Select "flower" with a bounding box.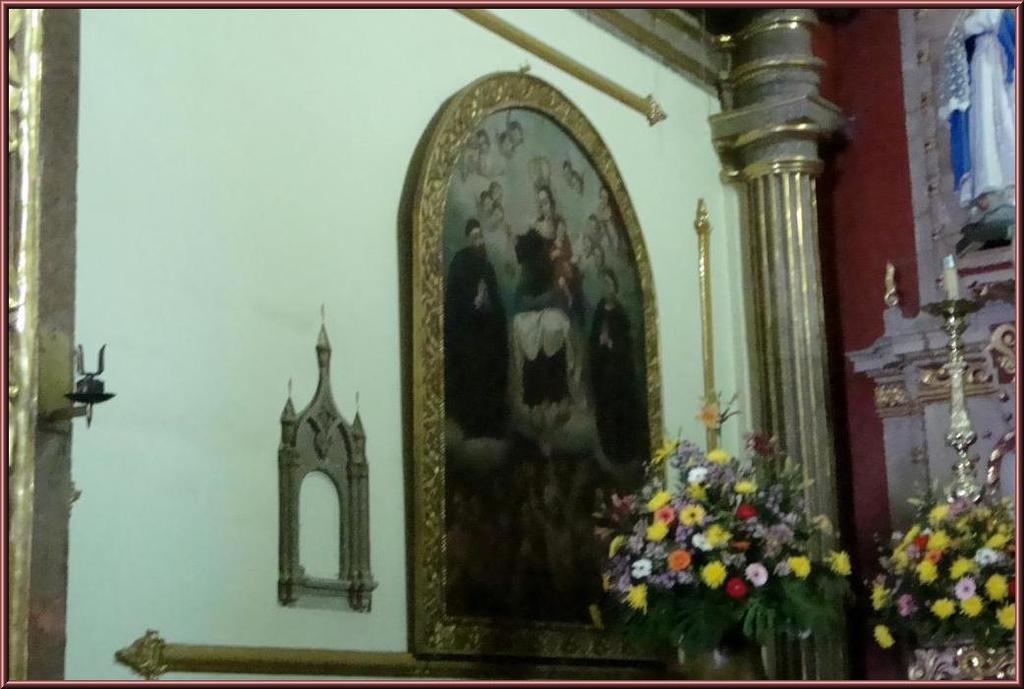
detection(692, 402, 724, 427).
